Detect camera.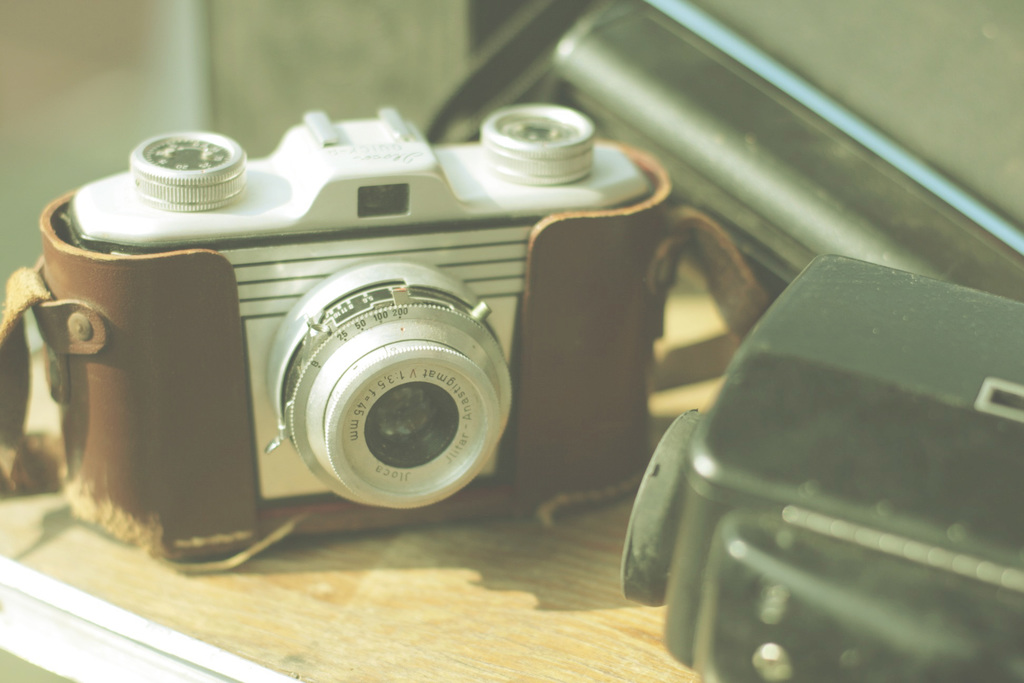
Detected at [621,254,1023,682].
